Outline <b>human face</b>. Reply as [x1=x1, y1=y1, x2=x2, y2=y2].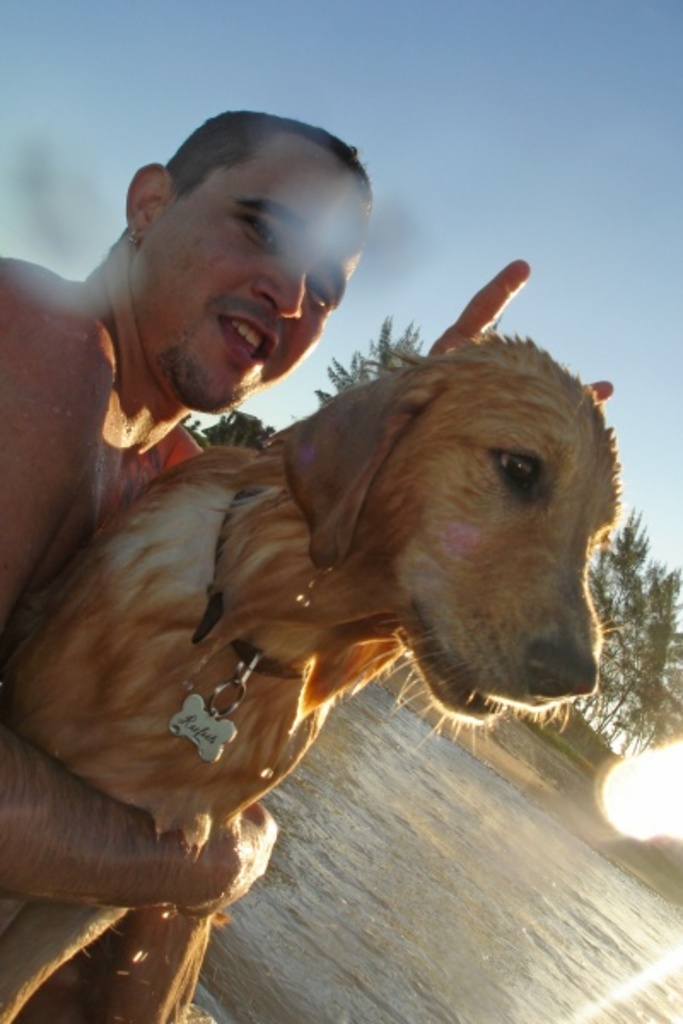
[x1=128, y1=135, x2=379, y2=408].
